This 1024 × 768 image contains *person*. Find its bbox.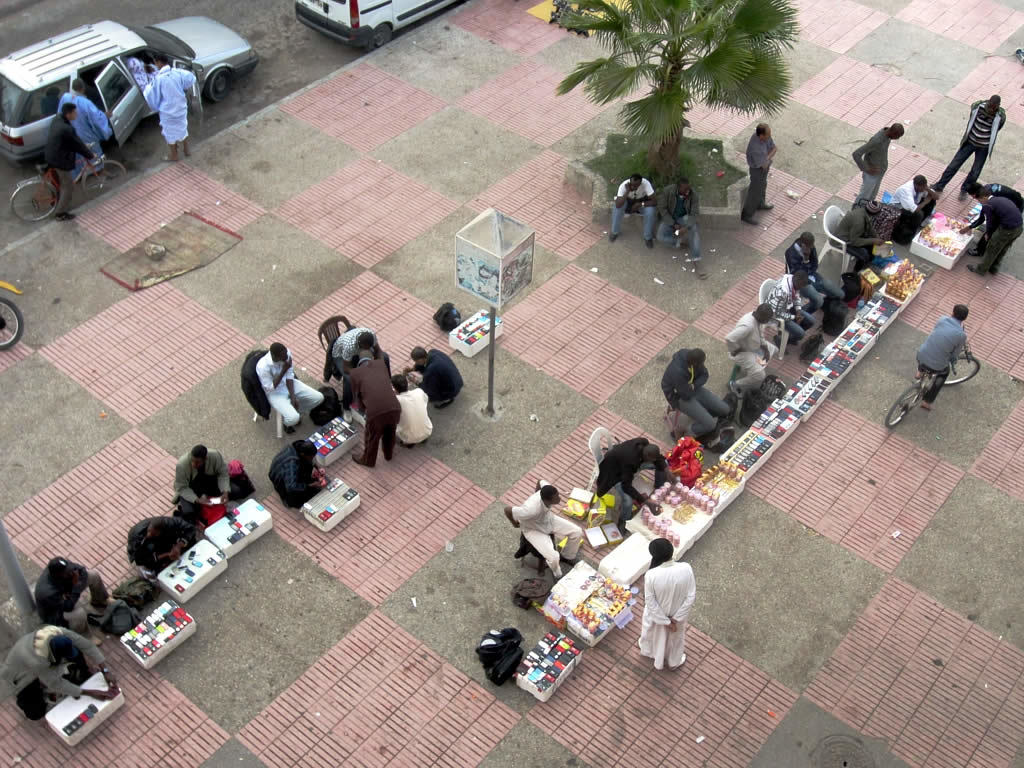
Rect(855, 115, 910, 203).
